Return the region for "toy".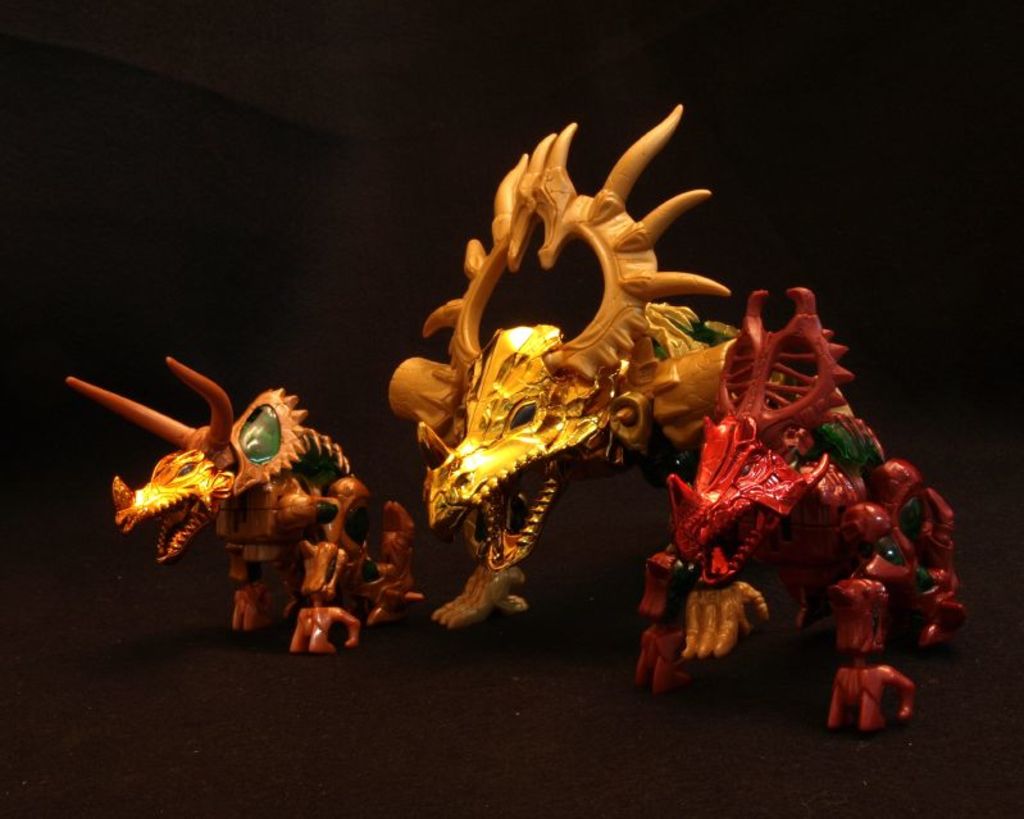
crop(68, 368, 428, 659).
